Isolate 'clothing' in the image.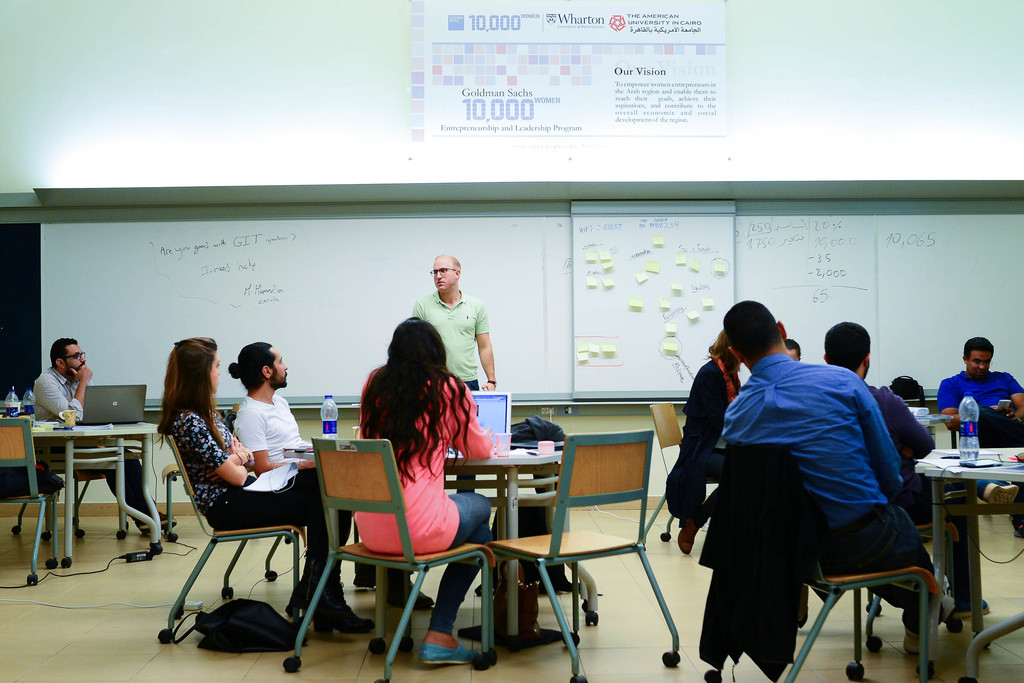
Isolated region: left=240, top=390, right=308, bottom=465.
